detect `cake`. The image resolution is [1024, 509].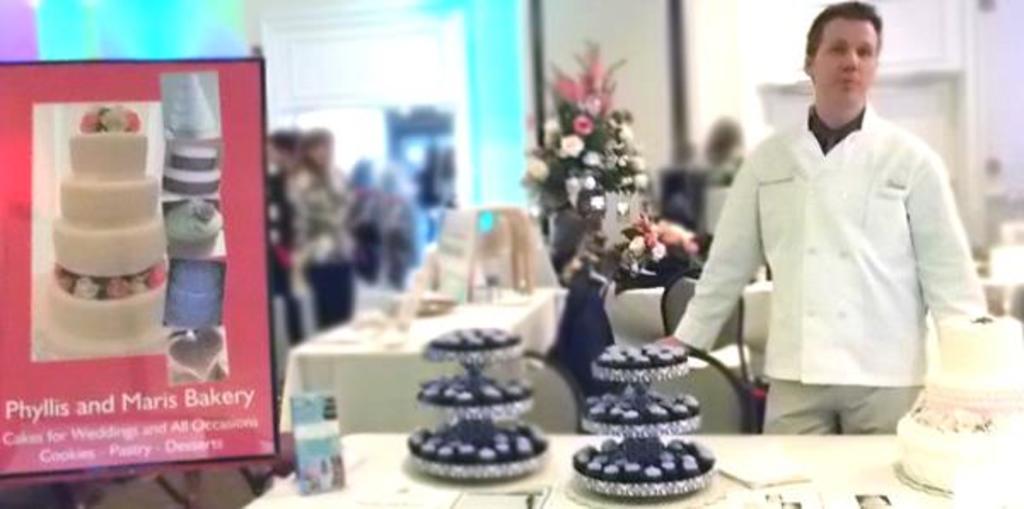
bbox=(899, 314, 1022, 495).
